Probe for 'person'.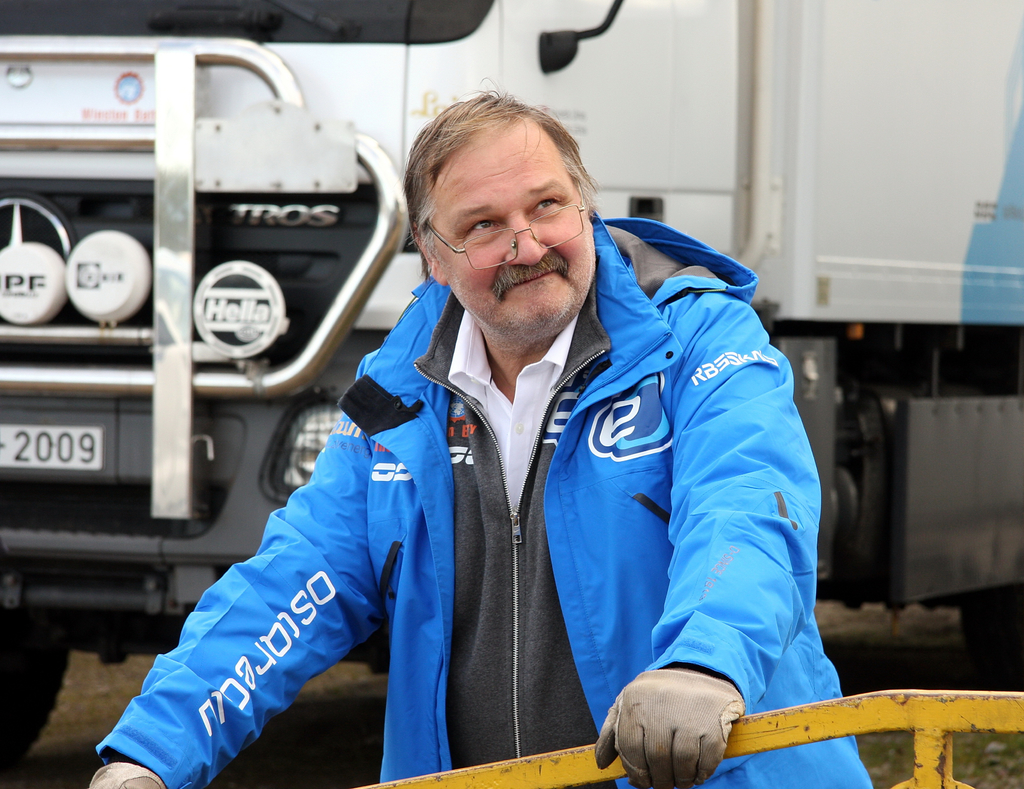
Probe result: crop(81, 88, 876, 788).
